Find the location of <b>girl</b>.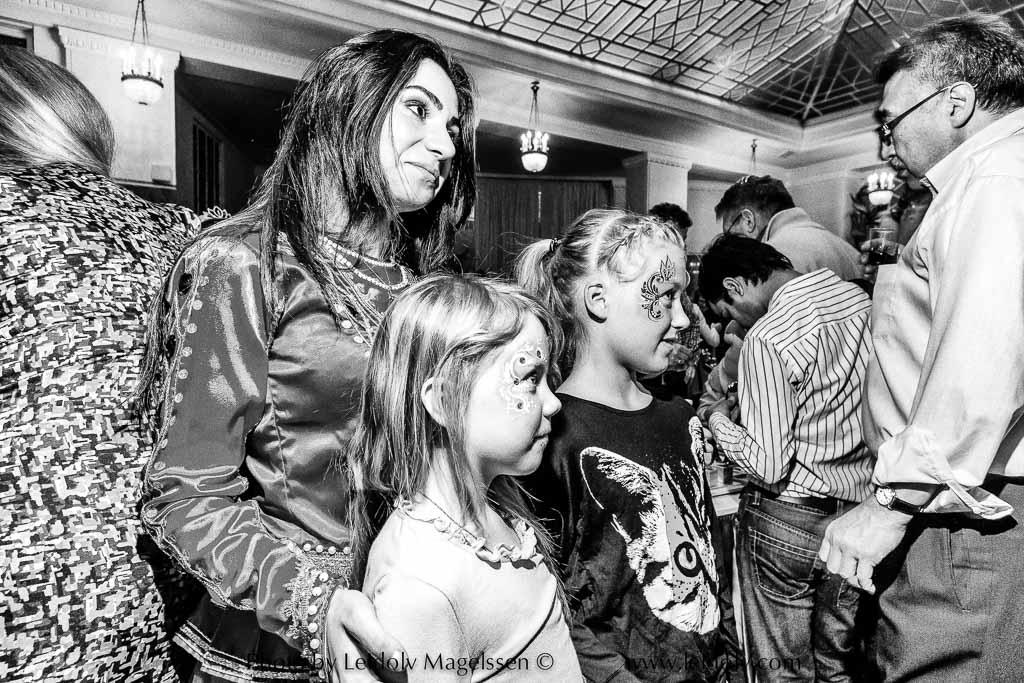
Location: 509 205 727 682.
